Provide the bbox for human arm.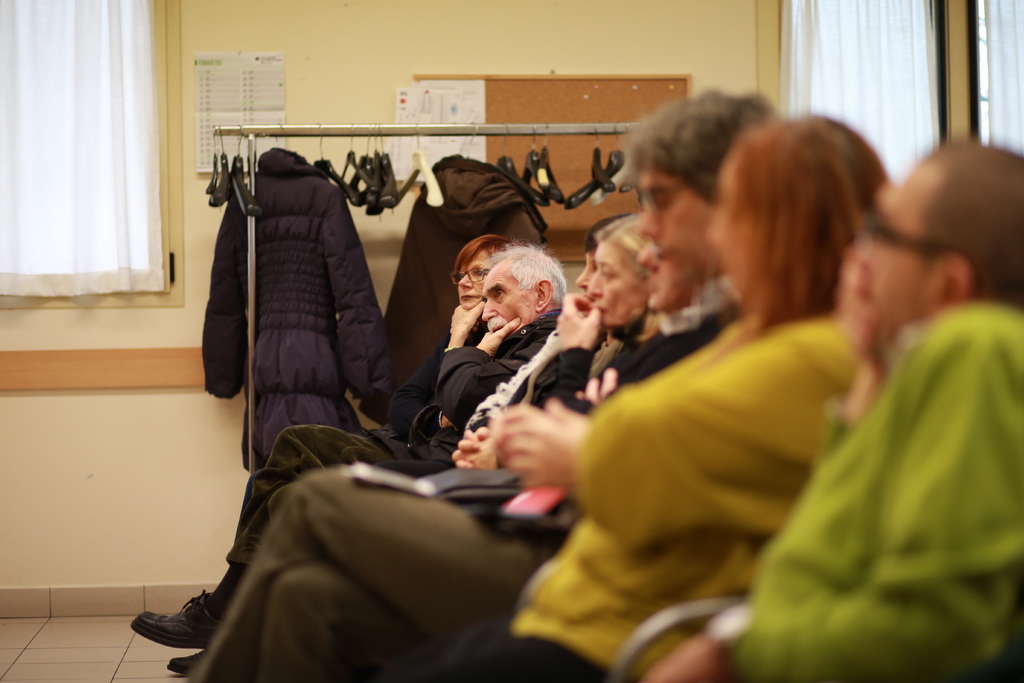
region(554, 290, 598, 405).
